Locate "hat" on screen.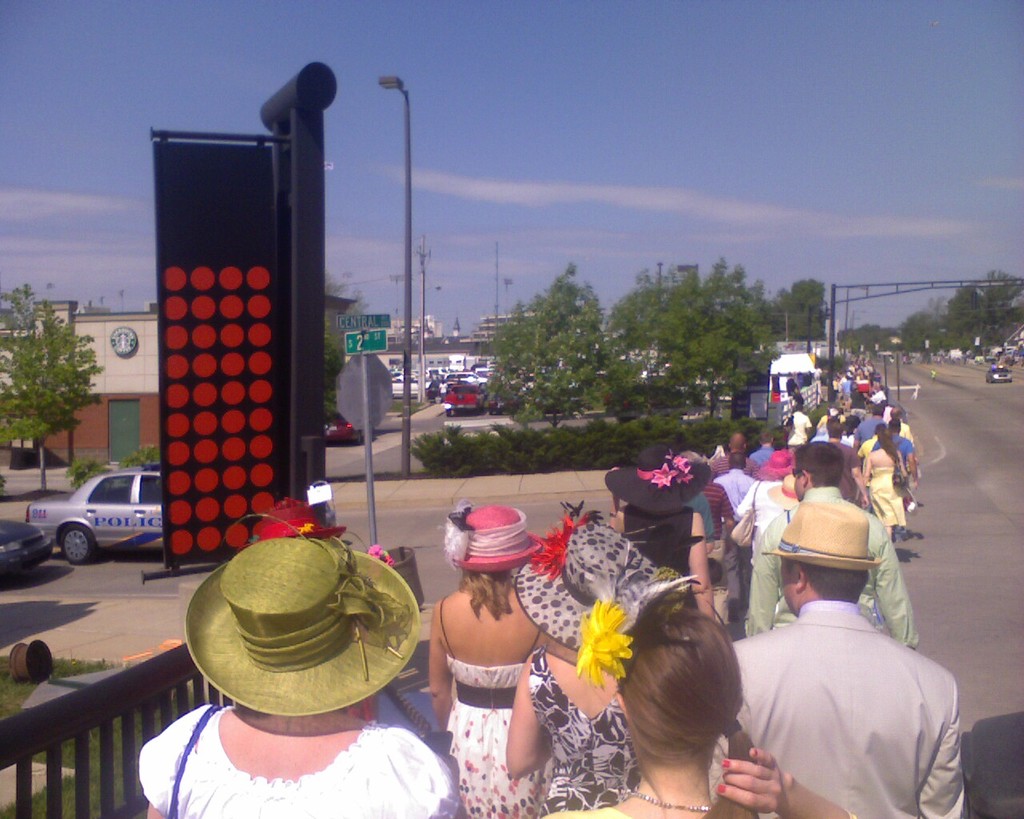
On screen at 515 505 664 650.
